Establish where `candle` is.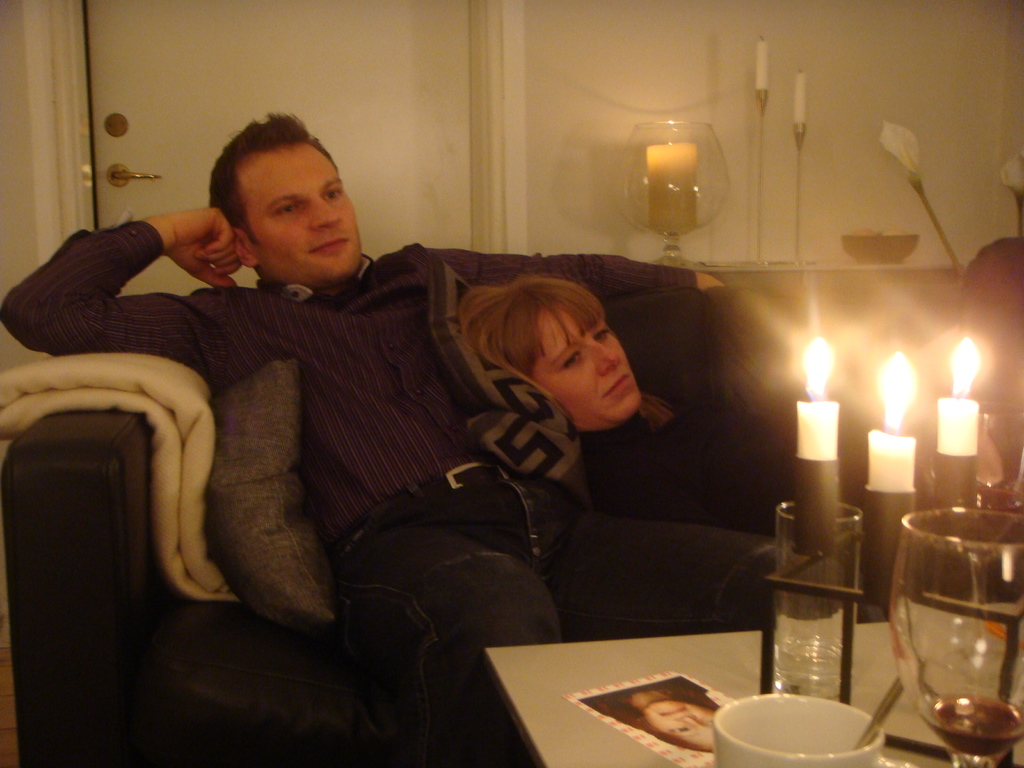
Established at [x1=786, y1=335, x2=839, y2=548].
